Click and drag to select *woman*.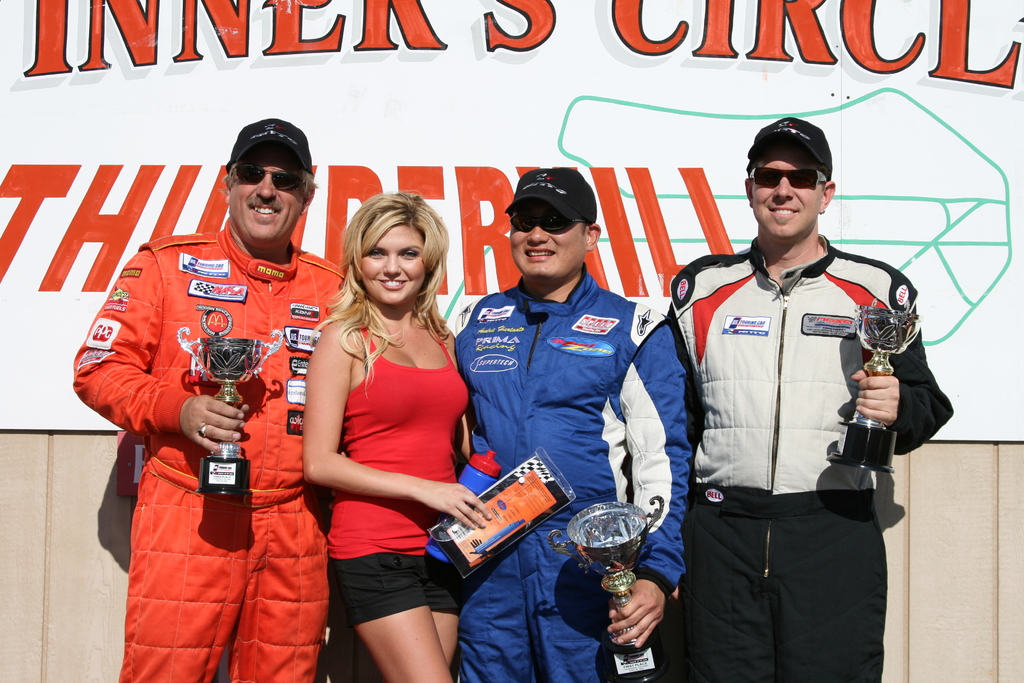
Selection: [left=300, top=188, right=492, bottom=532].
